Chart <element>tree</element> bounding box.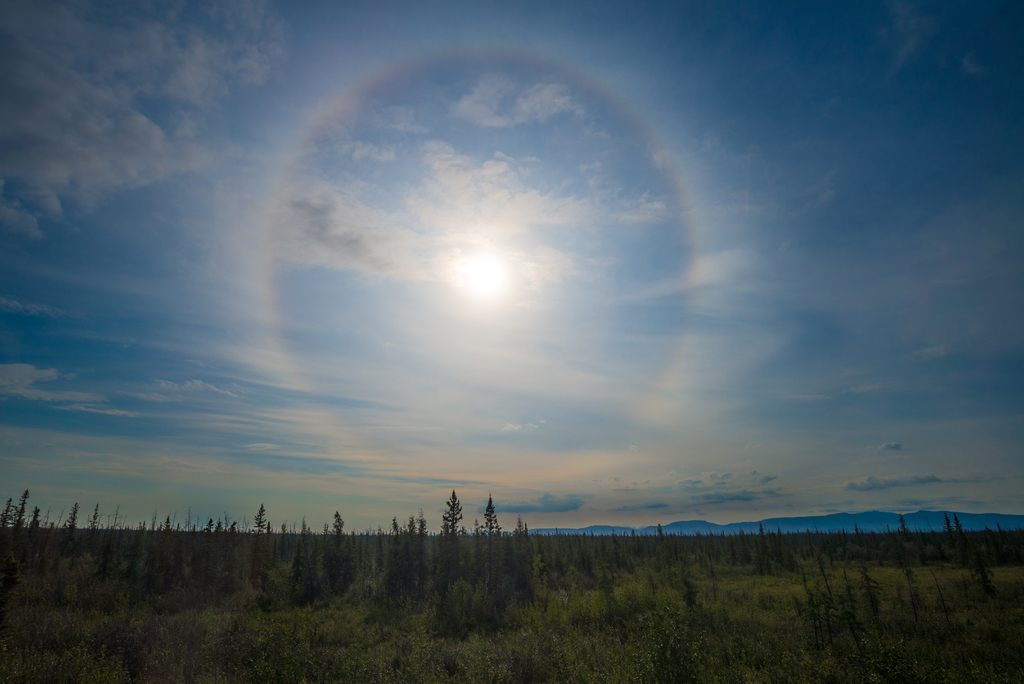
Charted: locate(439, 497, 467, 587).
